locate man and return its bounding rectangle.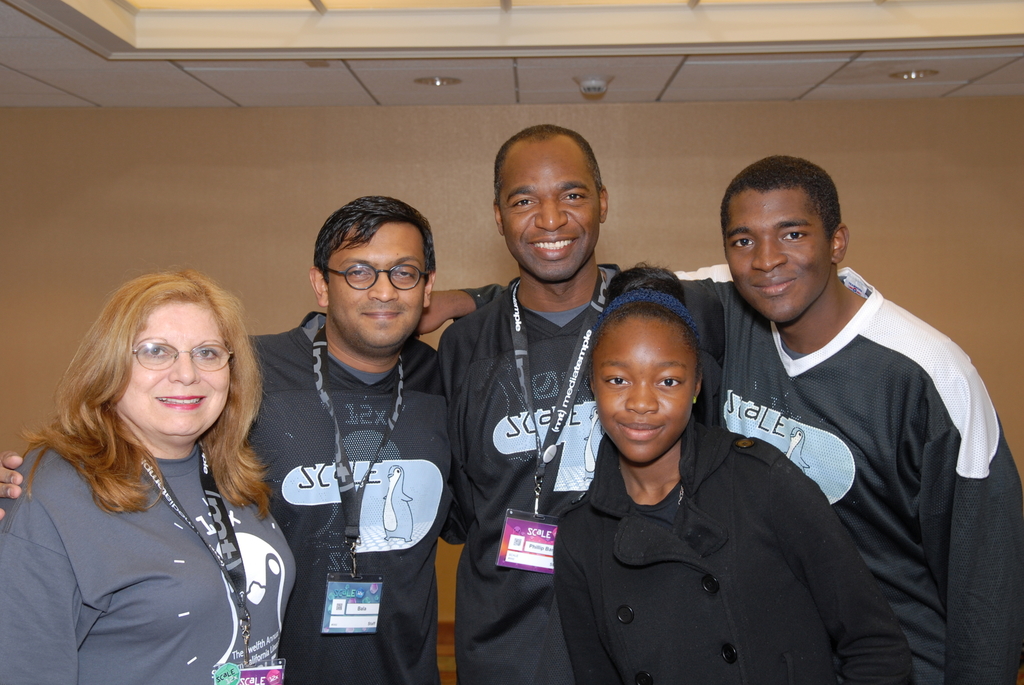
435:122:726:684.
